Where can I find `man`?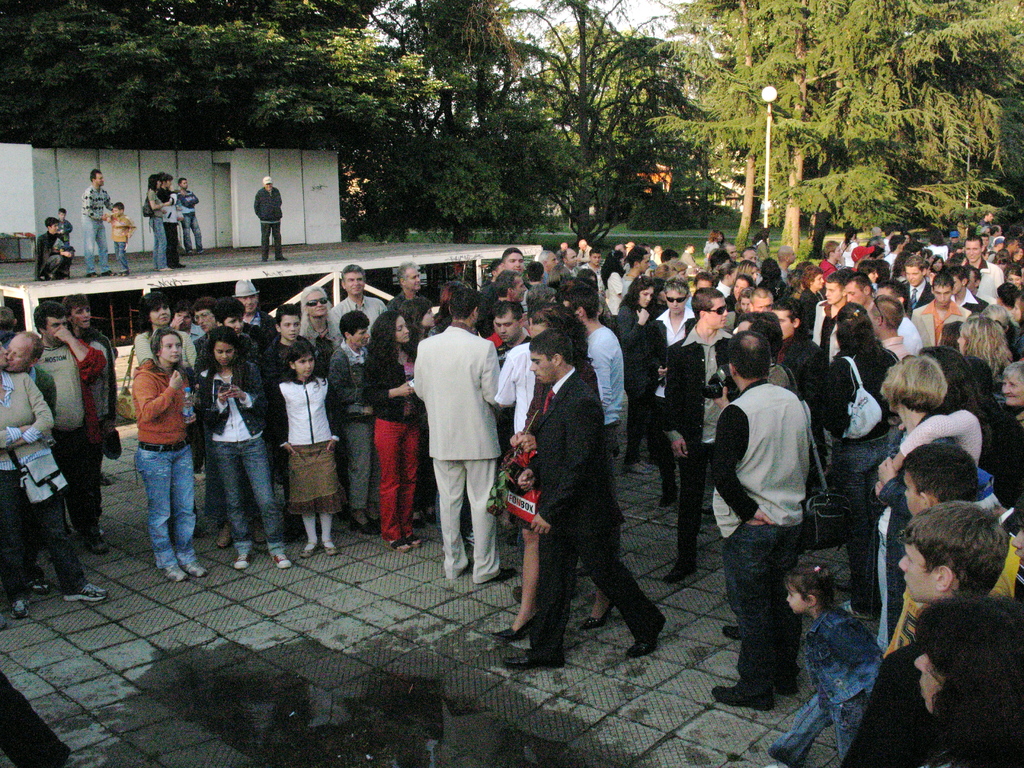
You can find it at (x1=495, y1=306, x2=531, y2=371).
